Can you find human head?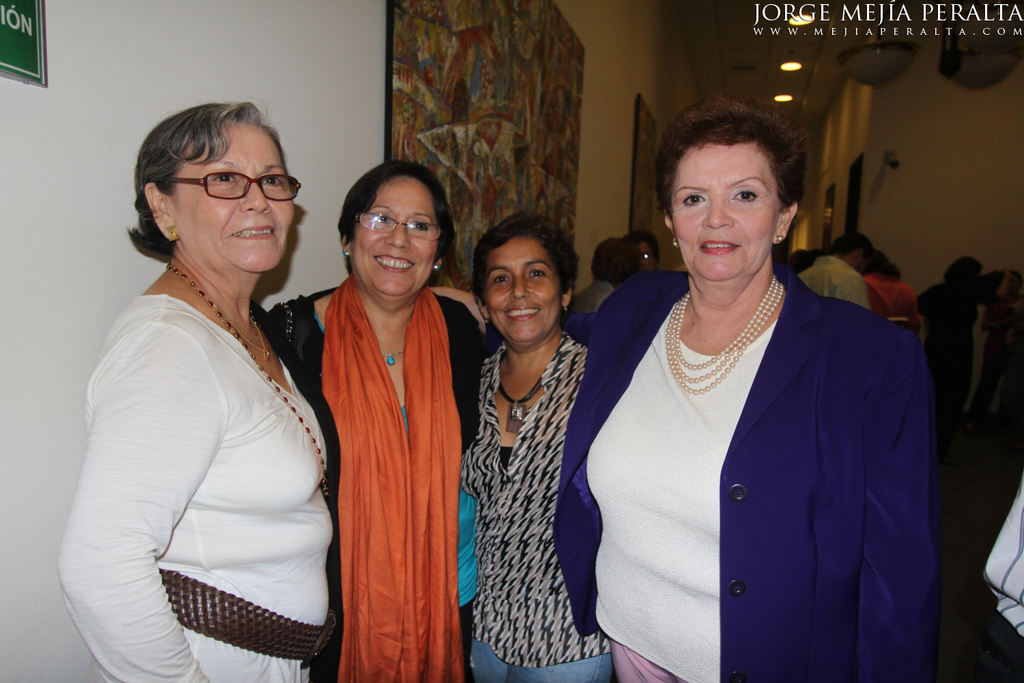
Yes, bounding box: <bbox>128, 106, 296, 275</bbox>.
